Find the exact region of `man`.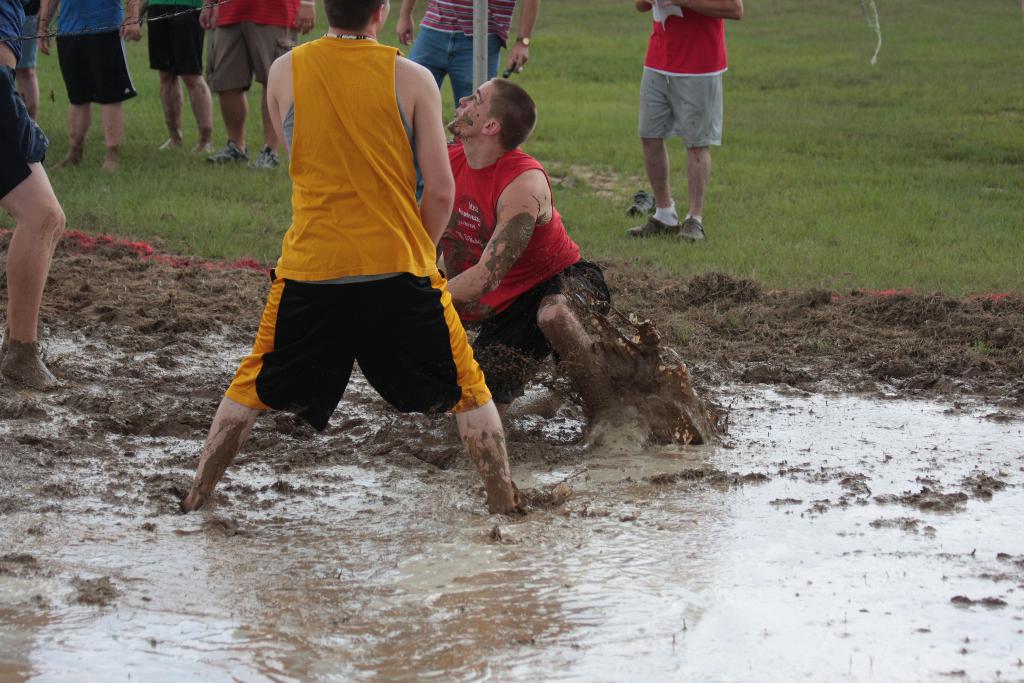
Exact region: 191/0/500/506.
